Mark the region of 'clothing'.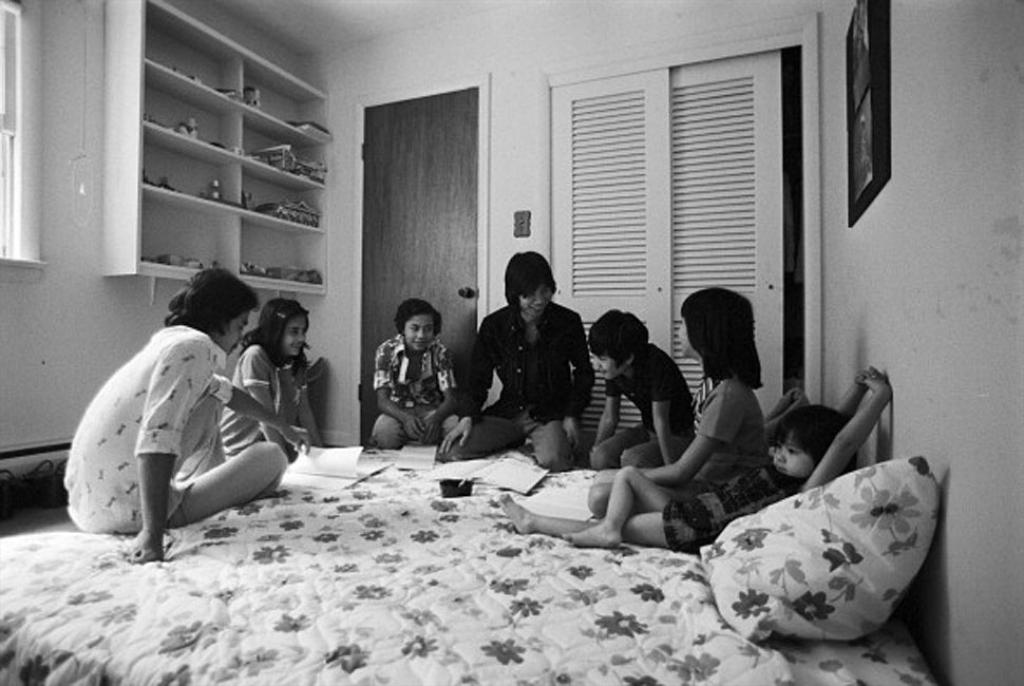
Region: crop(464, 280, 599, 443).
